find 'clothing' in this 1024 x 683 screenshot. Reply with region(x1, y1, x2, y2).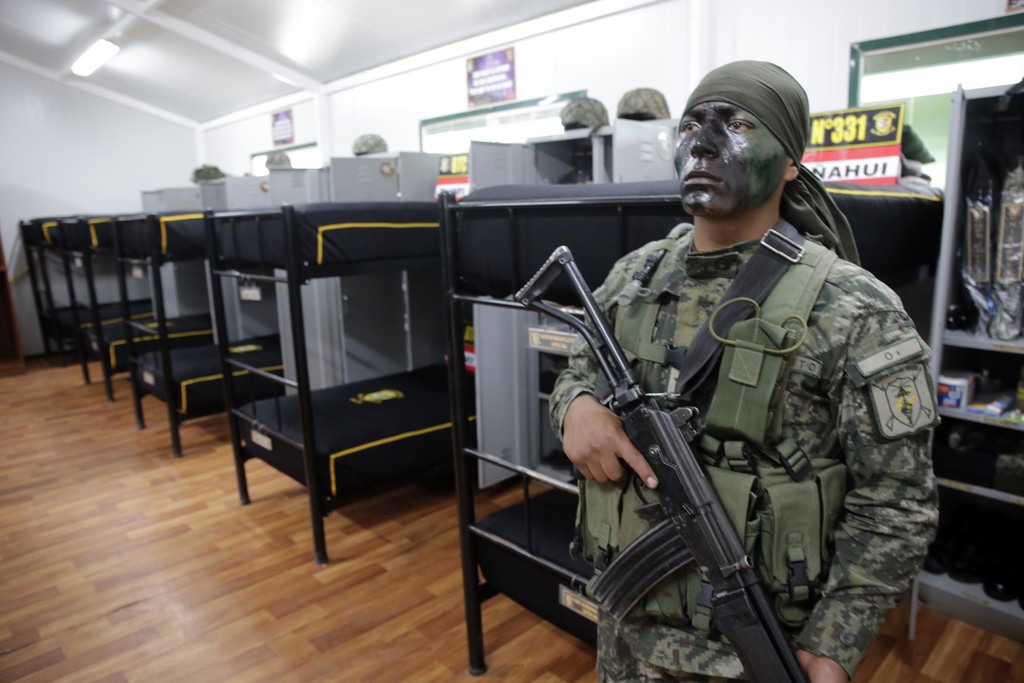
region(545, 217, 942, 682).
